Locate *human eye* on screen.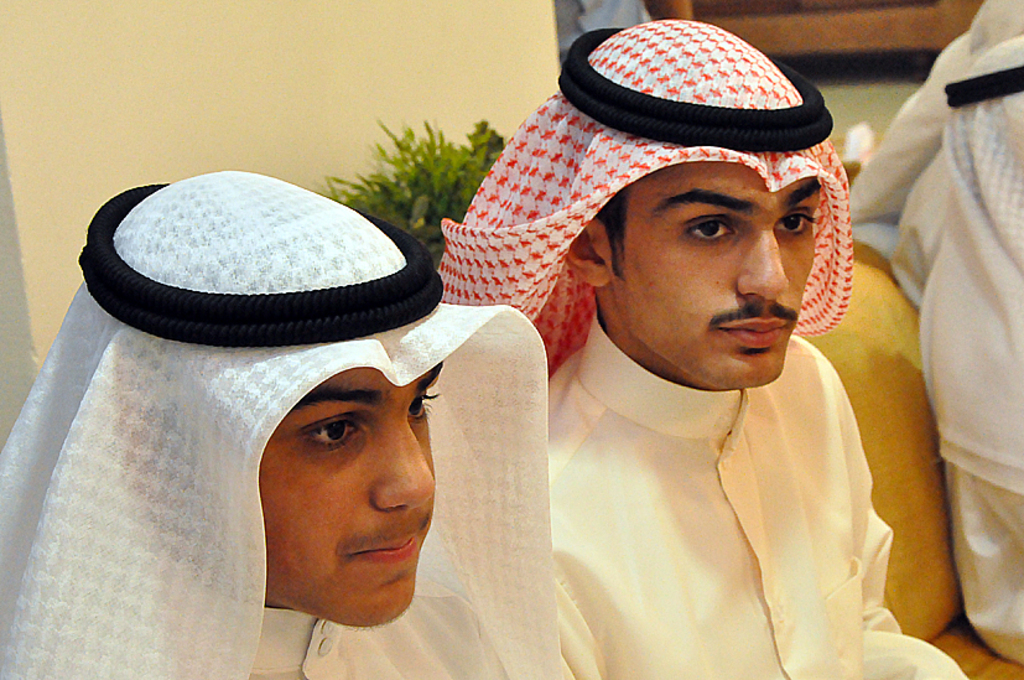
On screen at bbox=[411, 384, 443, 431].
